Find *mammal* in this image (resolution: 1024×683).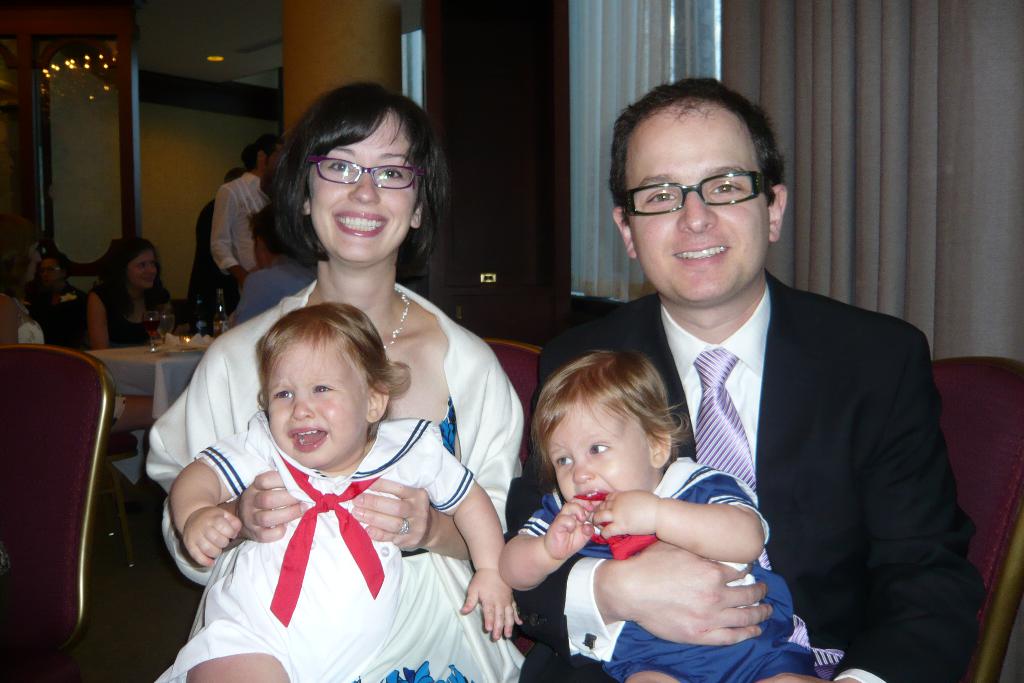
520:77:984:682.
